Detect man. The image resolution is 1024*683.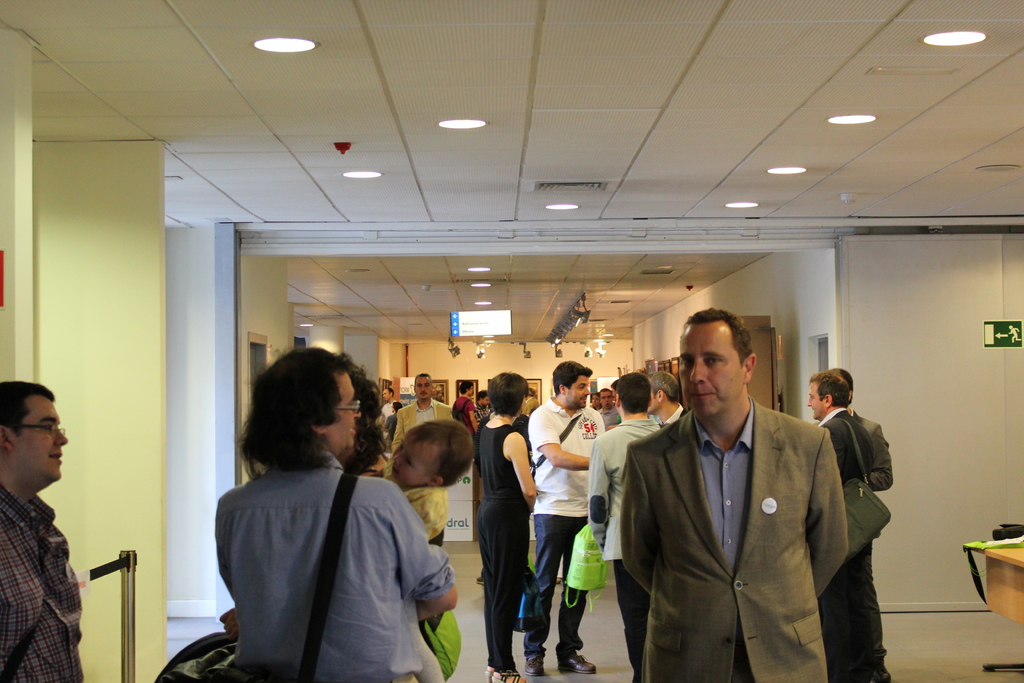
BBox(524, 360, 606, 678).
